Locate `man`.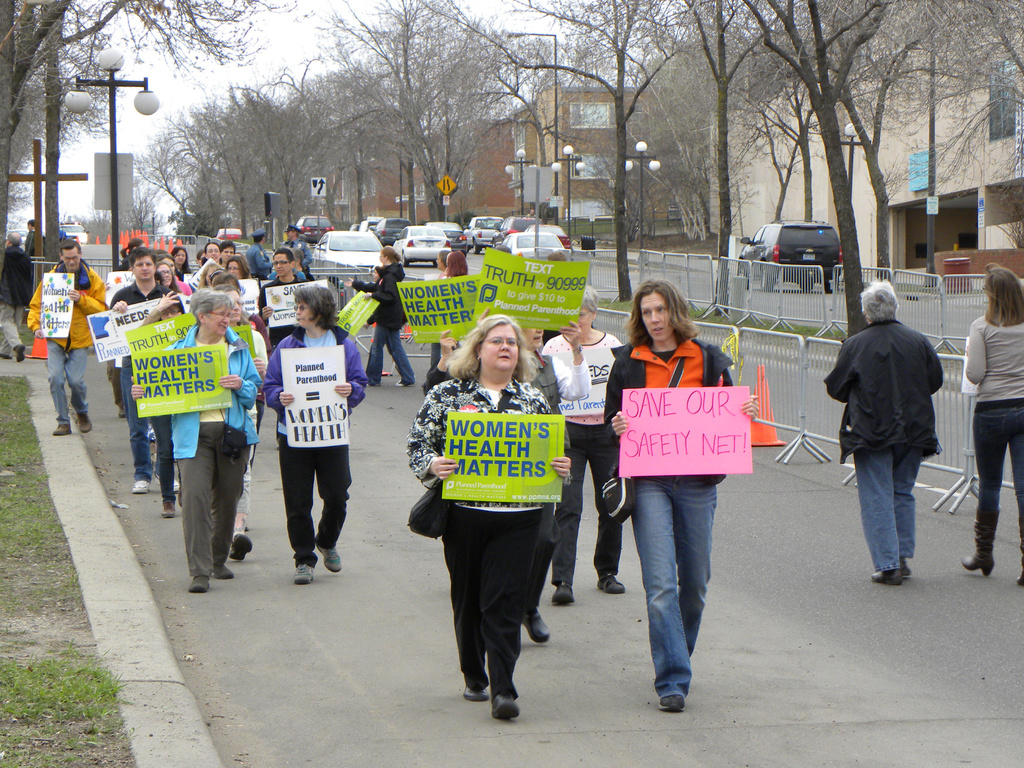
Bounding box: pyautogui.locateOnScreen(109, 246, 177, 494).
